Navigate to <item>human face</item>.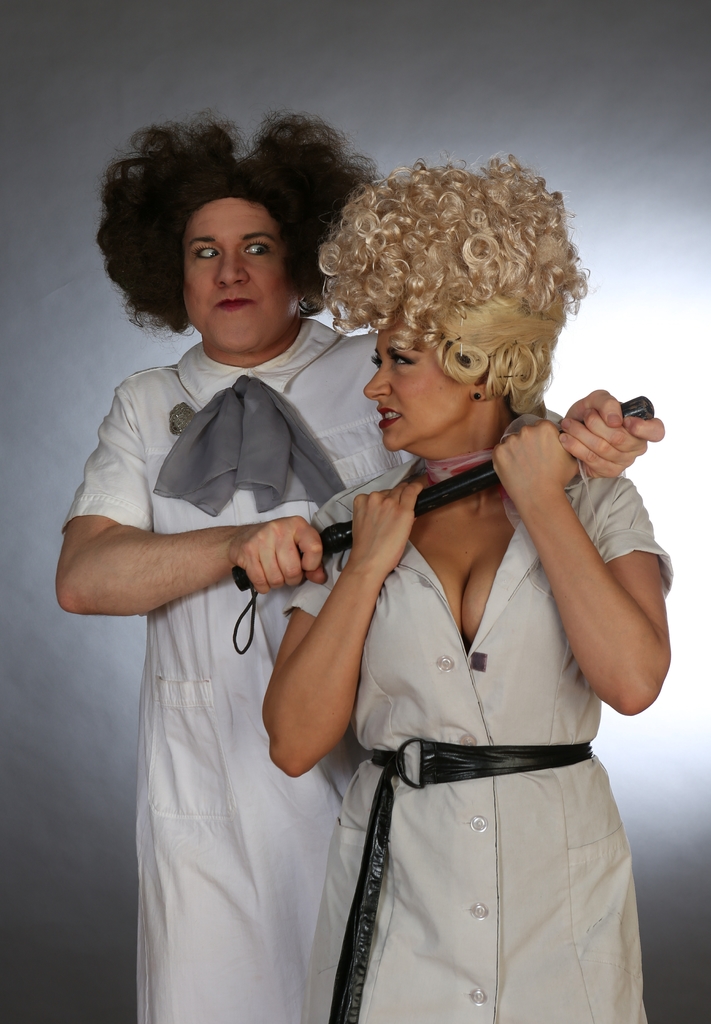
Navigation target: <region>358, 321, 451, 447</region>.
